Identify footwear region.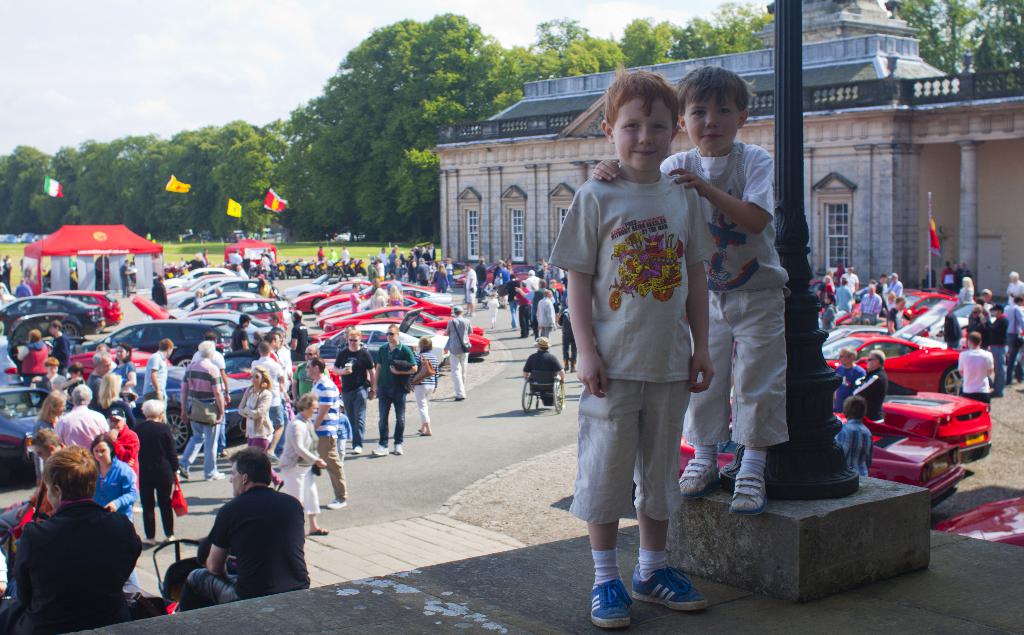
Region: Rect(637, 556, 711, 623).
